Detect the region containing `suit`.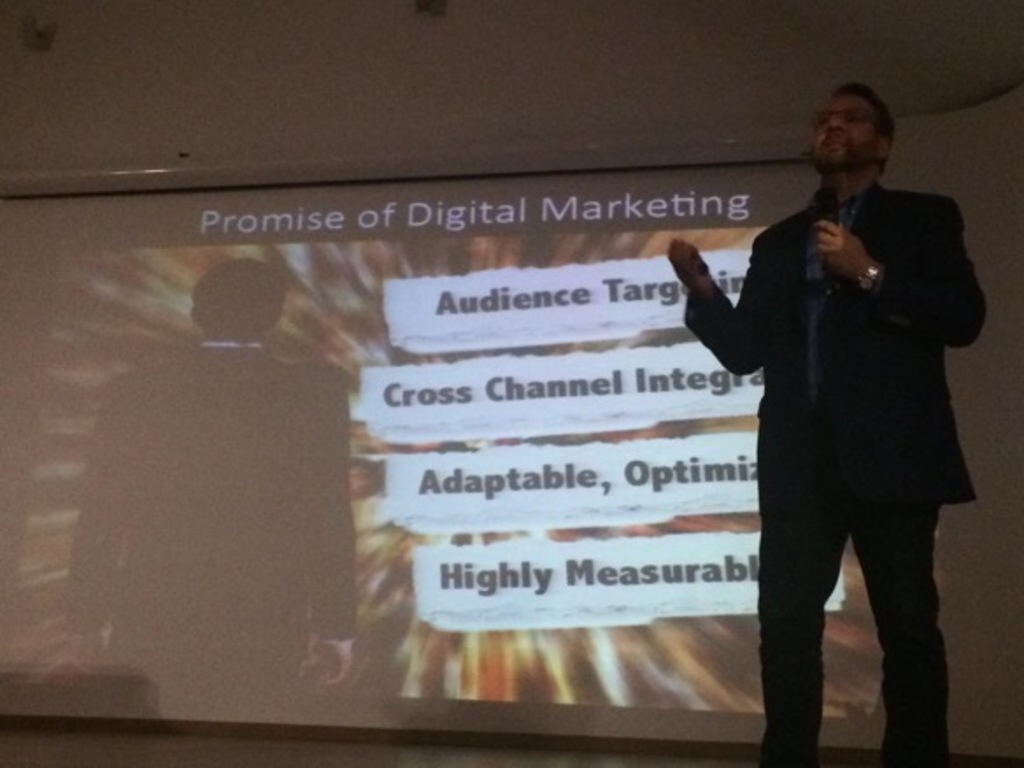
box=[67, 338, 359, 693].
